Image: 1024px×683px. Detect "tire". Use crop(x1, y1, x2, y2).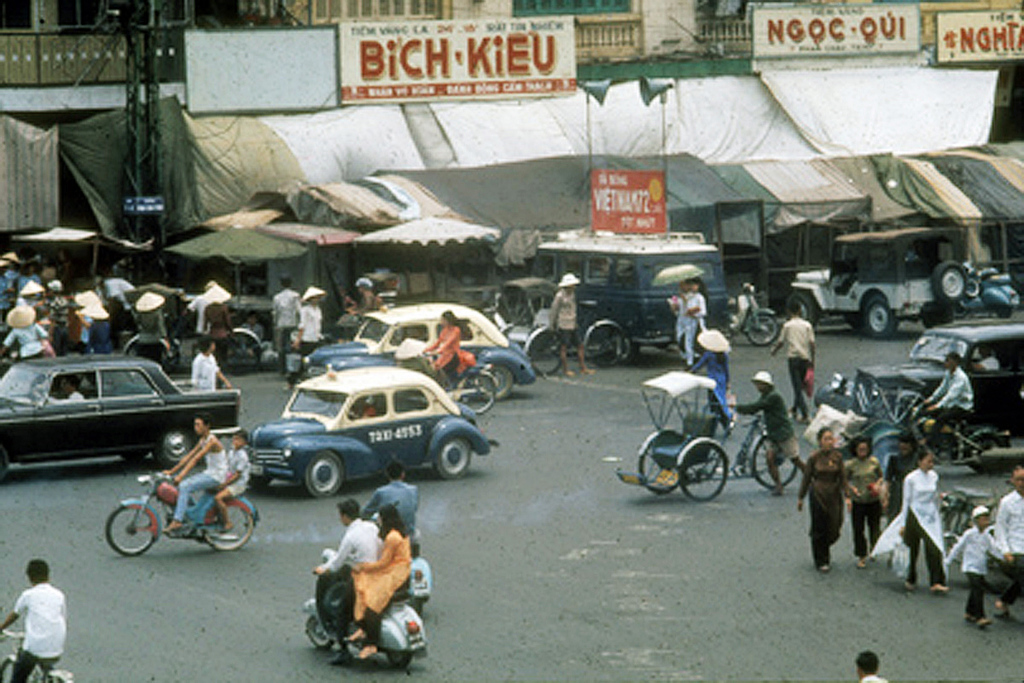
crop(642, 440, 683, 495).
